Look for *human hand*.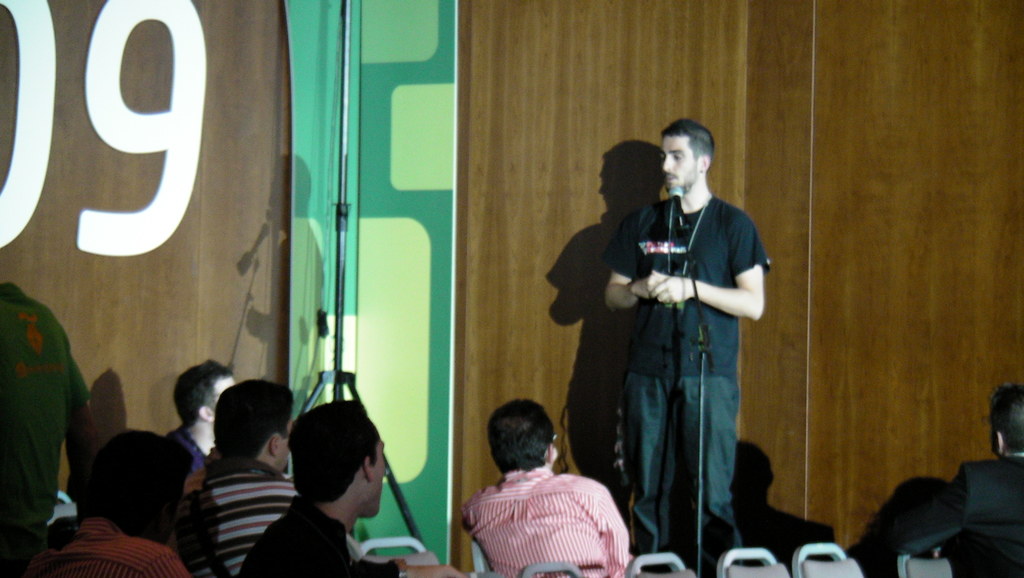
Found: detection(405, 565, 467, 577).
